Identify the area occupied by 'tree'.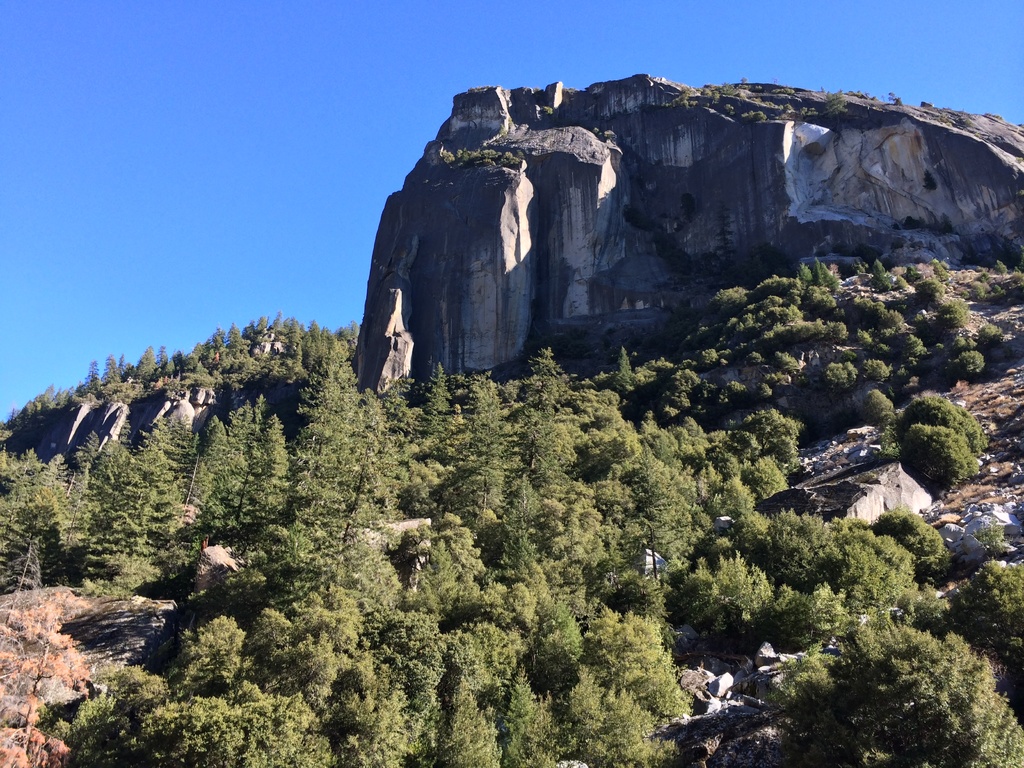
Area: 689, 333, 727, 369.
